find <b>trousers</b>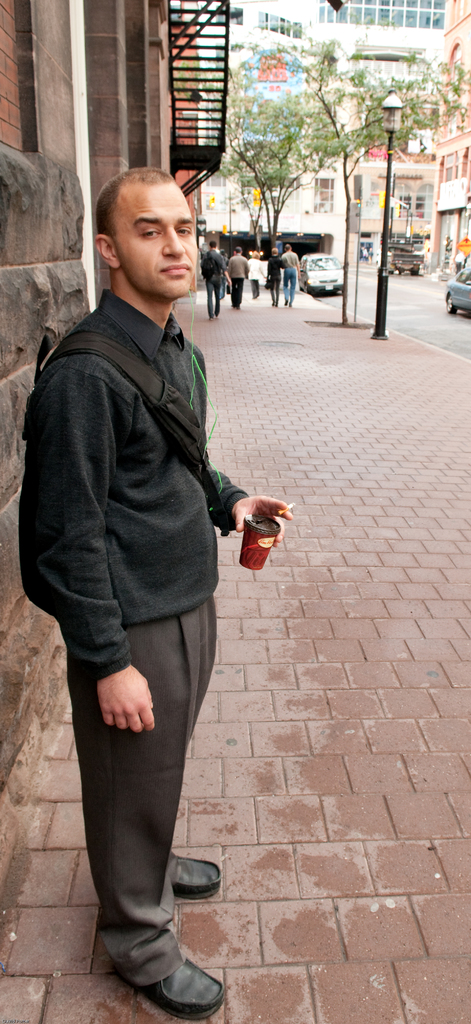
l=68, t=540, r=230, b=984
